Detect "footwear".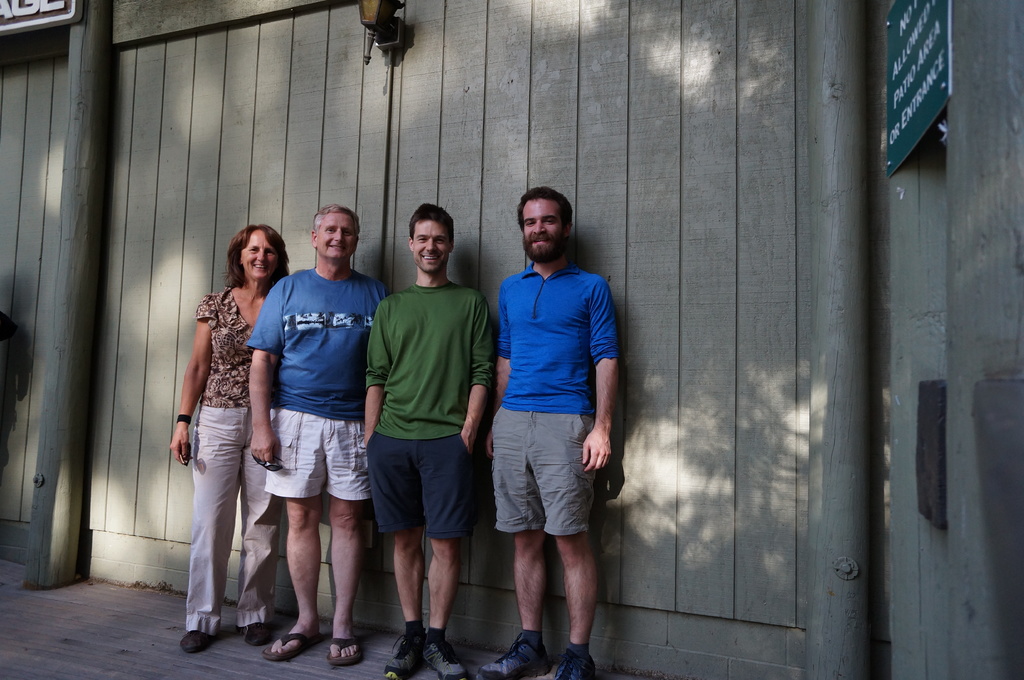
Detected at Rect(328, 632, 362, 665).
